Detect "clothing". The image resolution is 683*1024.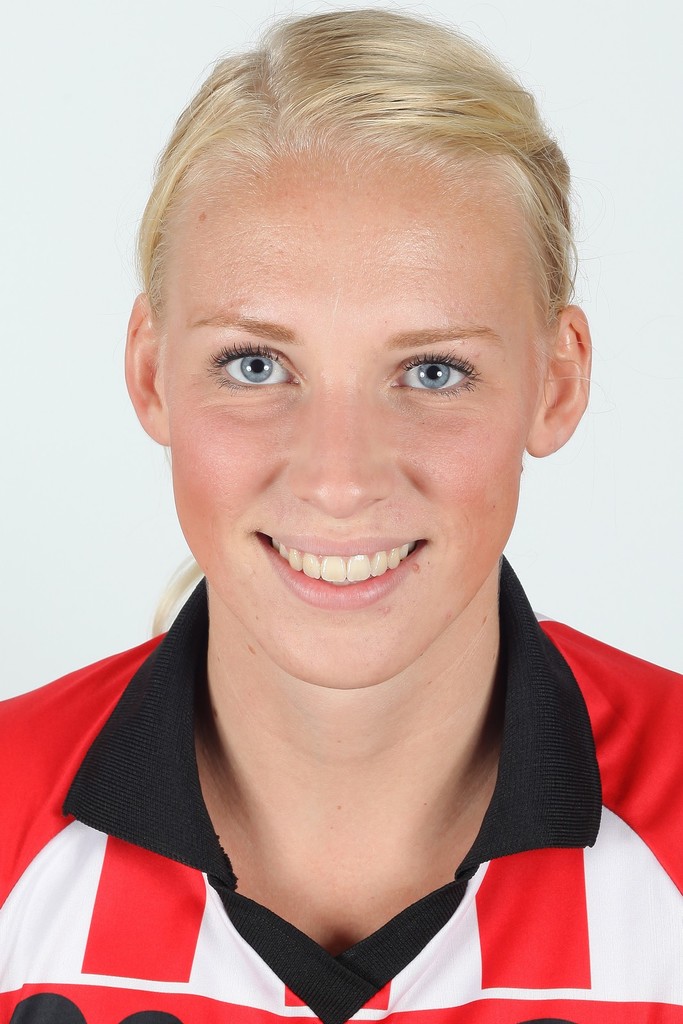
0 551 682 1023.
